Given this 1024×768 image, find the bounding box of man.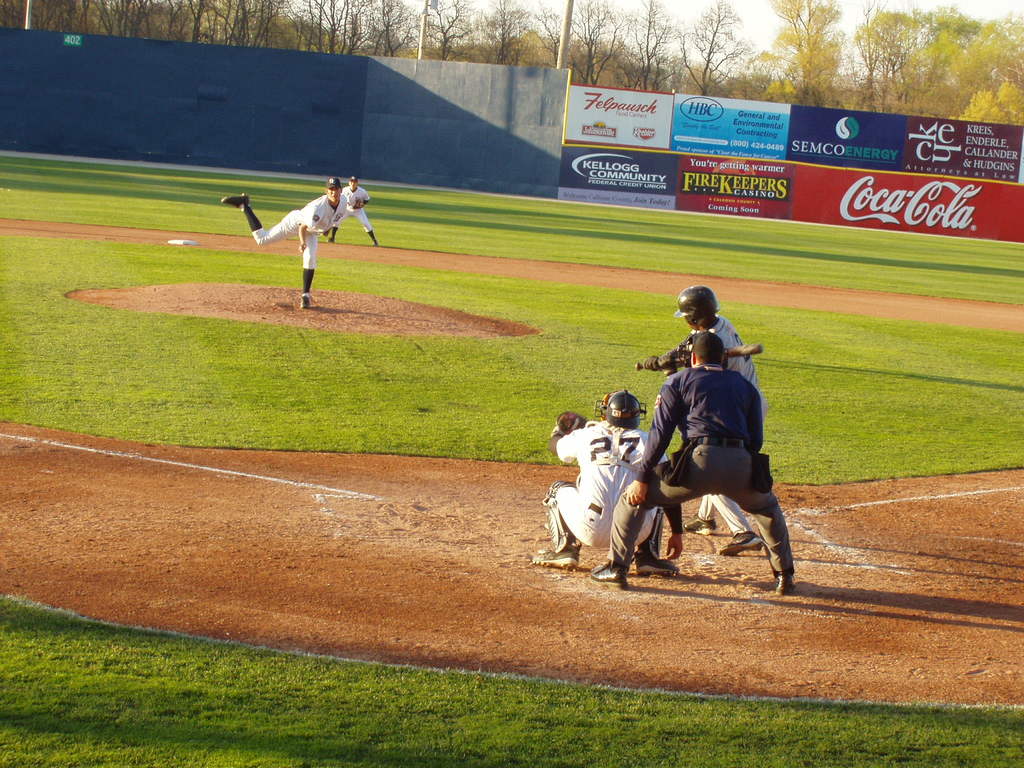
rect(535, 388, 684, 579).
